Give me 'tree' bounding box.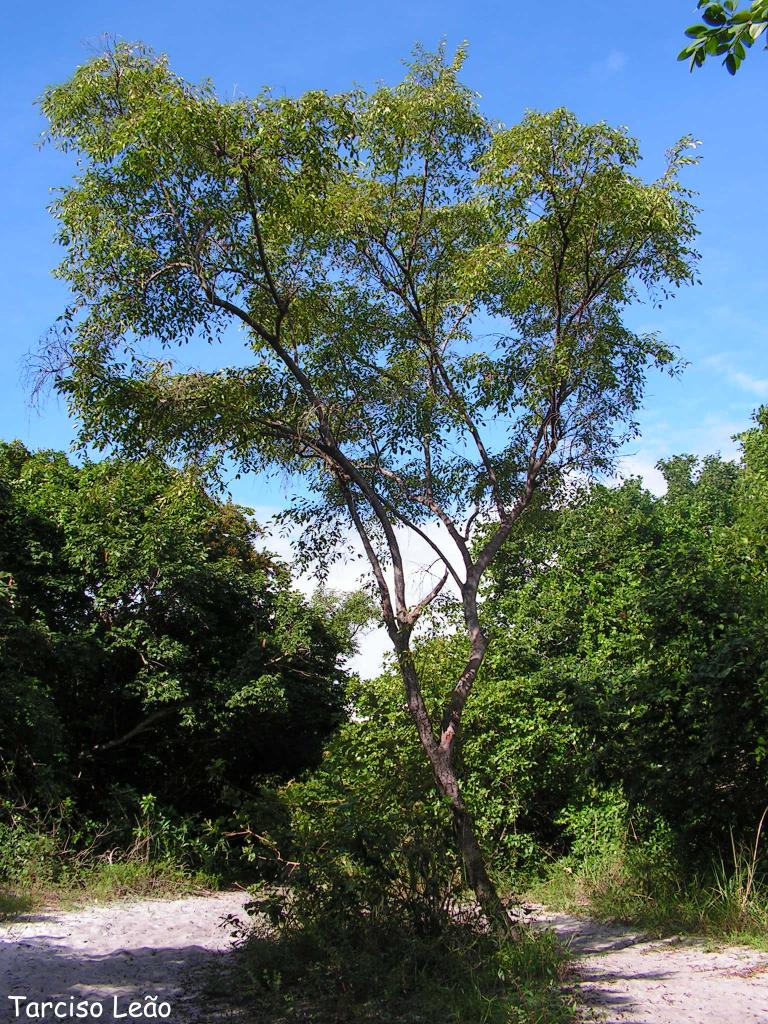
{"x1": 451, "y1": 461, "x2": 707, "y2": 904}.
